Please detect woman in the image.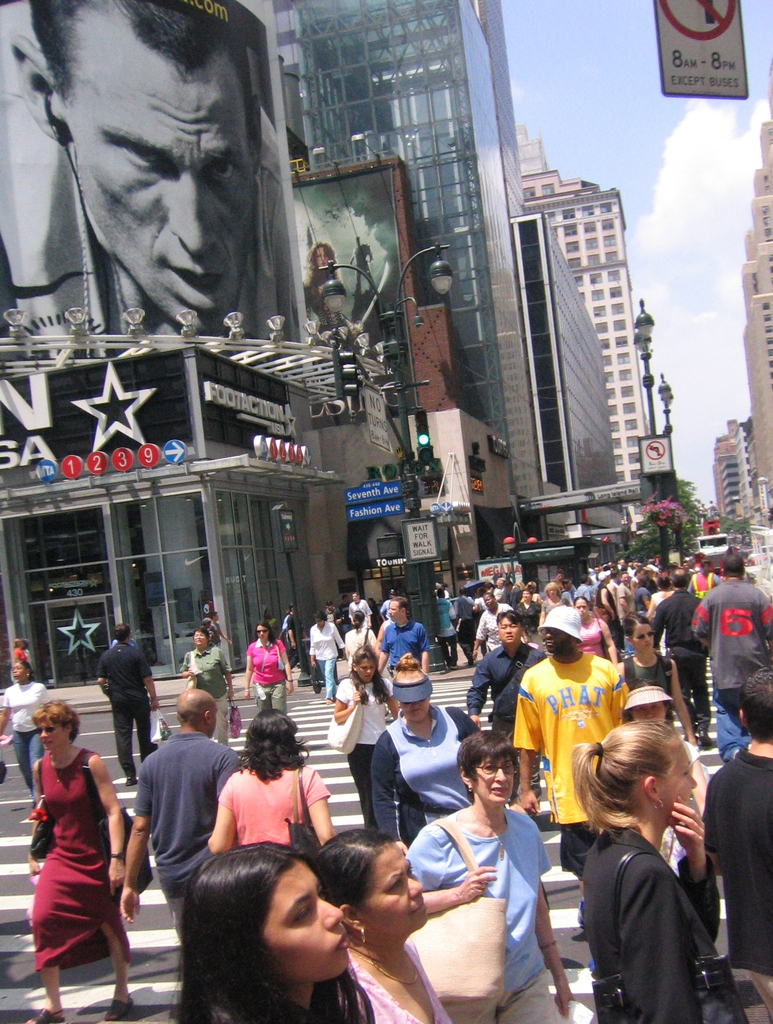
372:646:487:845.
